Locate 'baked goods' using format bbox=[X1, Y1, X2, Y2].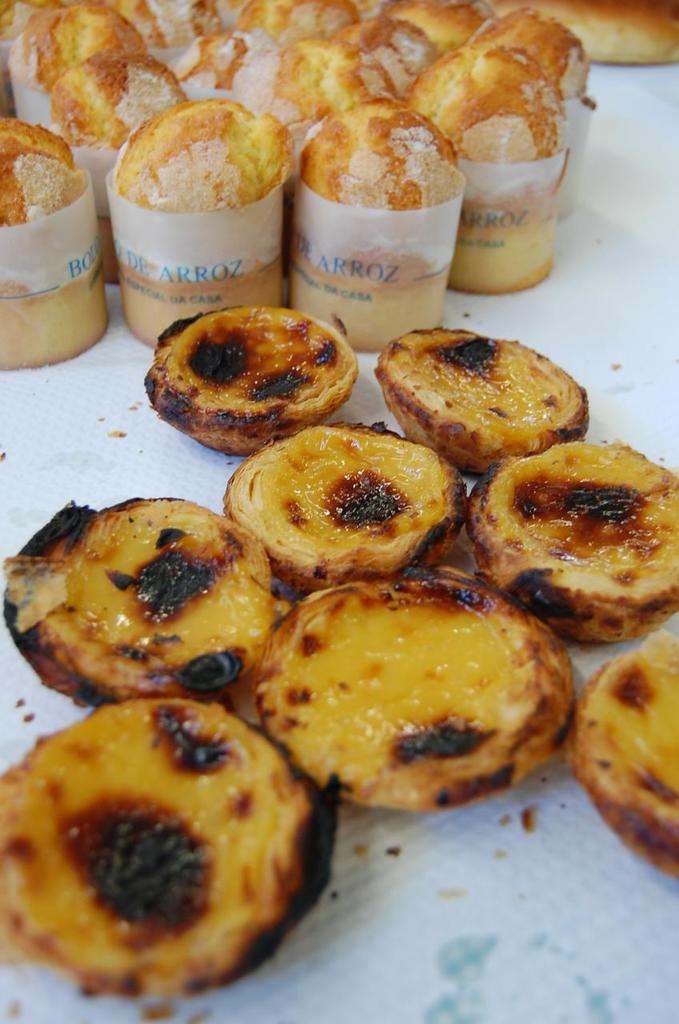
bbox=[328, 13, 446, 108].
